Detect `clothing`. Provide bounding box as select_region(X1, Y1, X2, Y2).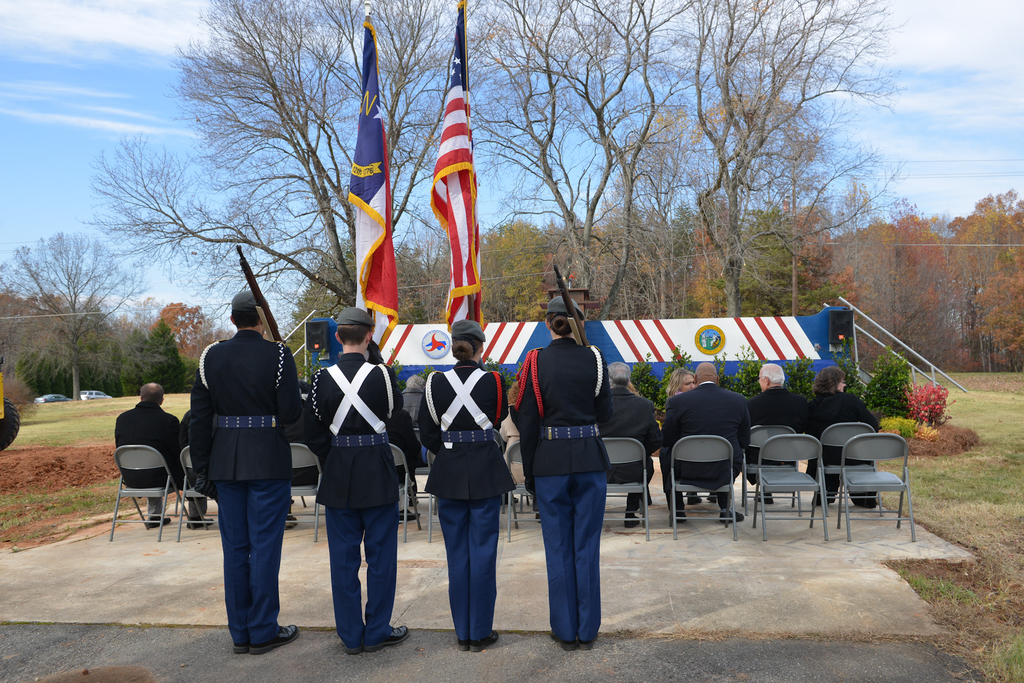
select_region(590, 390, 659, 531).
